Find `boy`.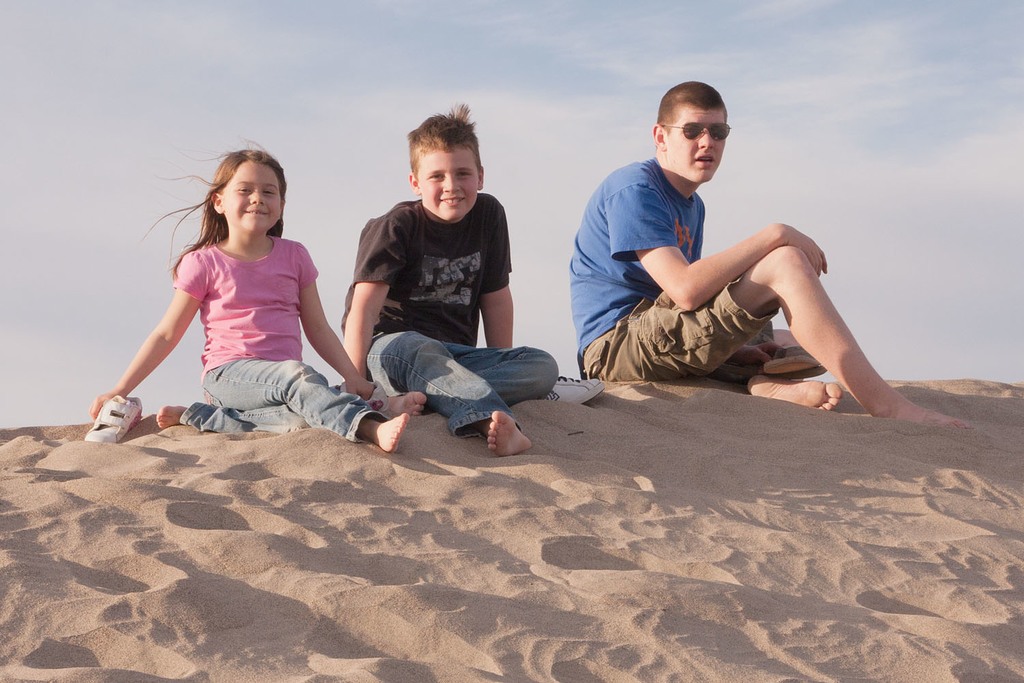
left=565, top=80, right=972, bottom=431.
